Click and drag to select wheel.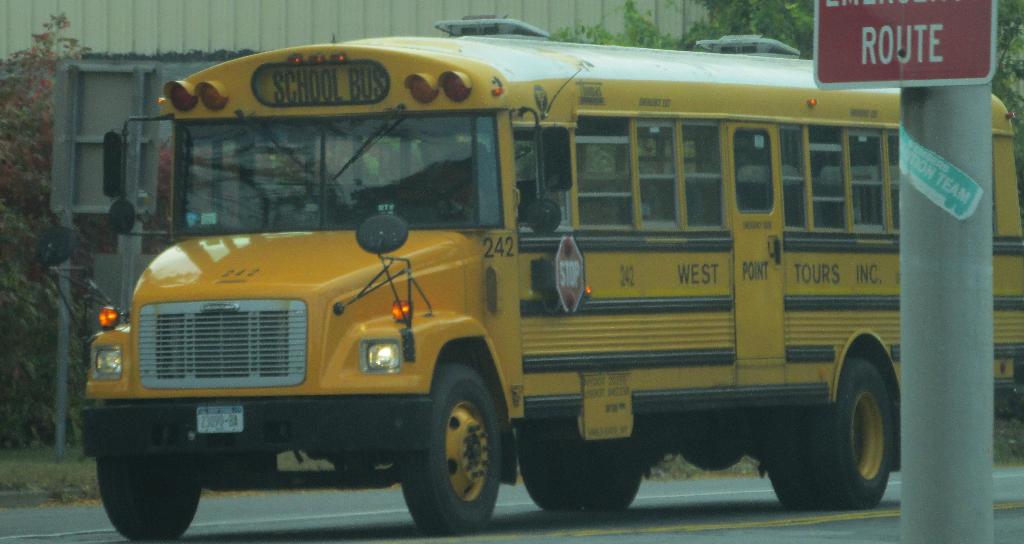
Selection: [x1=98, y1=460, x2=204, y2=536].
